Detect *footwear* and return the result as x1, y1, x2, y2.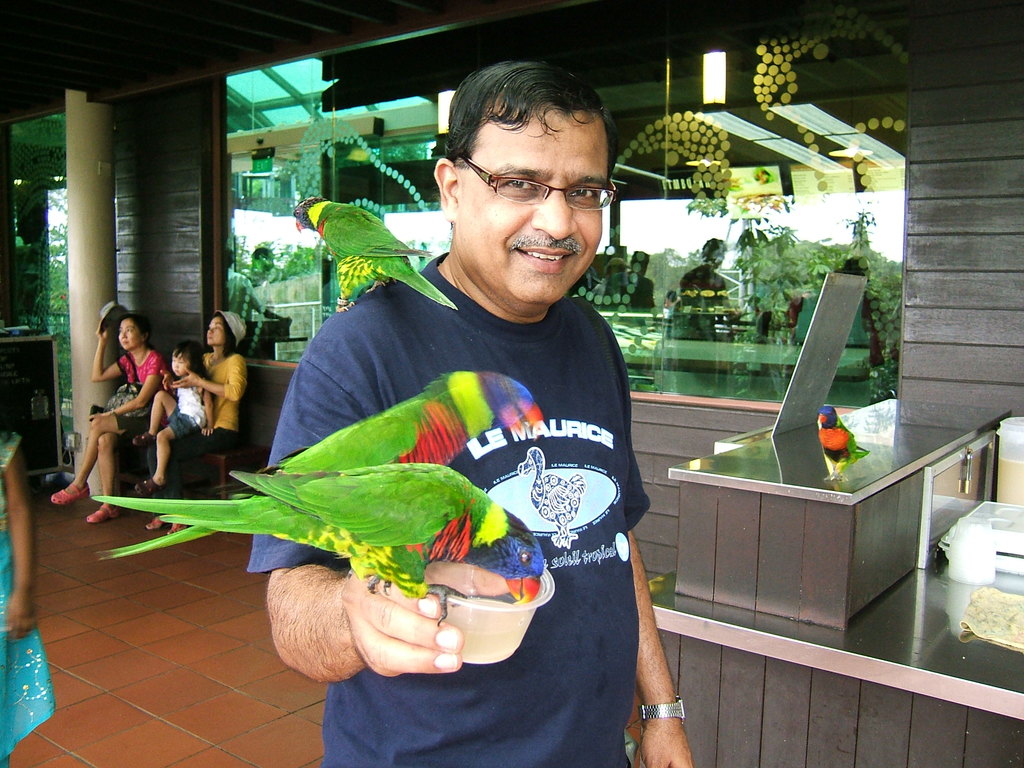
164, 520, 187, 538.
